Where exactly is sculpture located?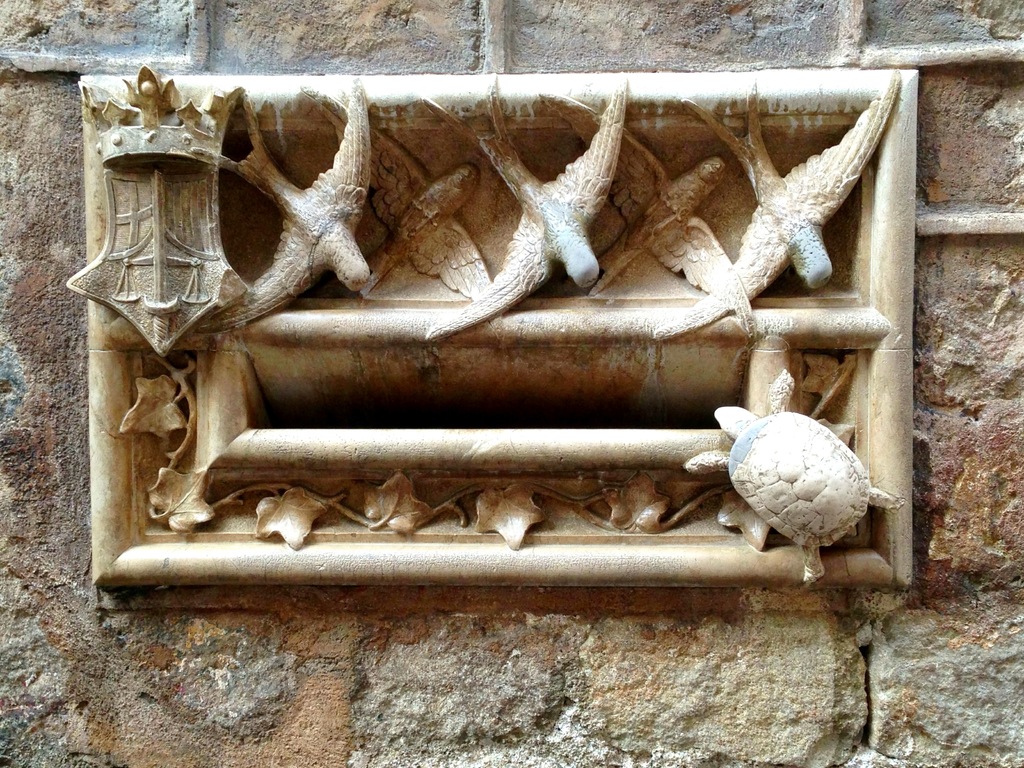
Its bounding box is <box>86,62,913,559</box>.
